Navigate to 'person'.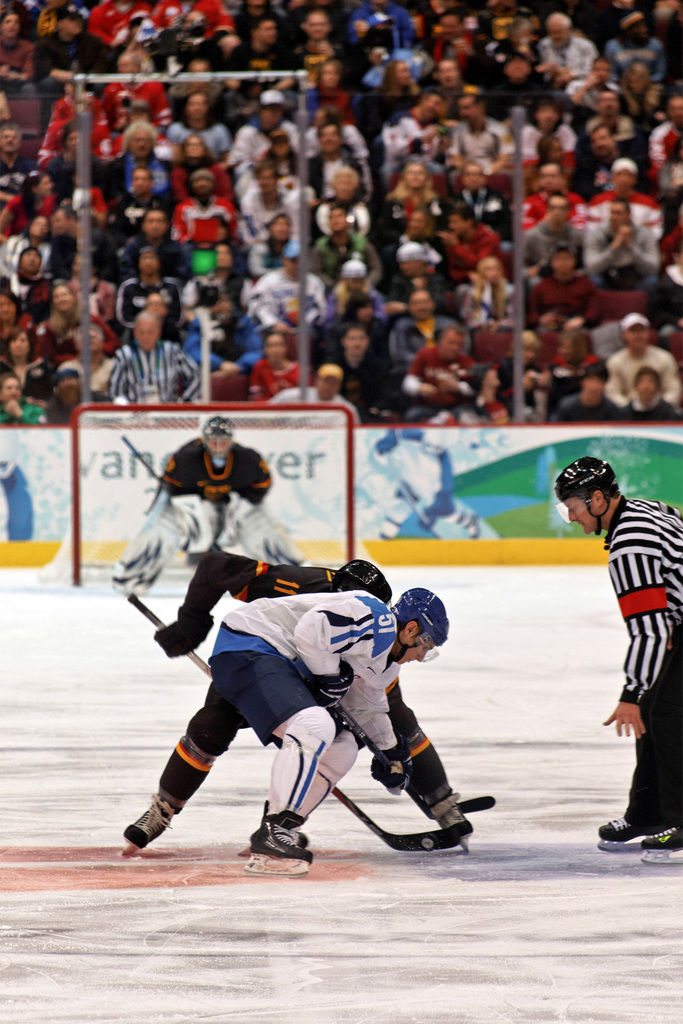
Navigation target: bbox=[104, 408, 311, 597].
